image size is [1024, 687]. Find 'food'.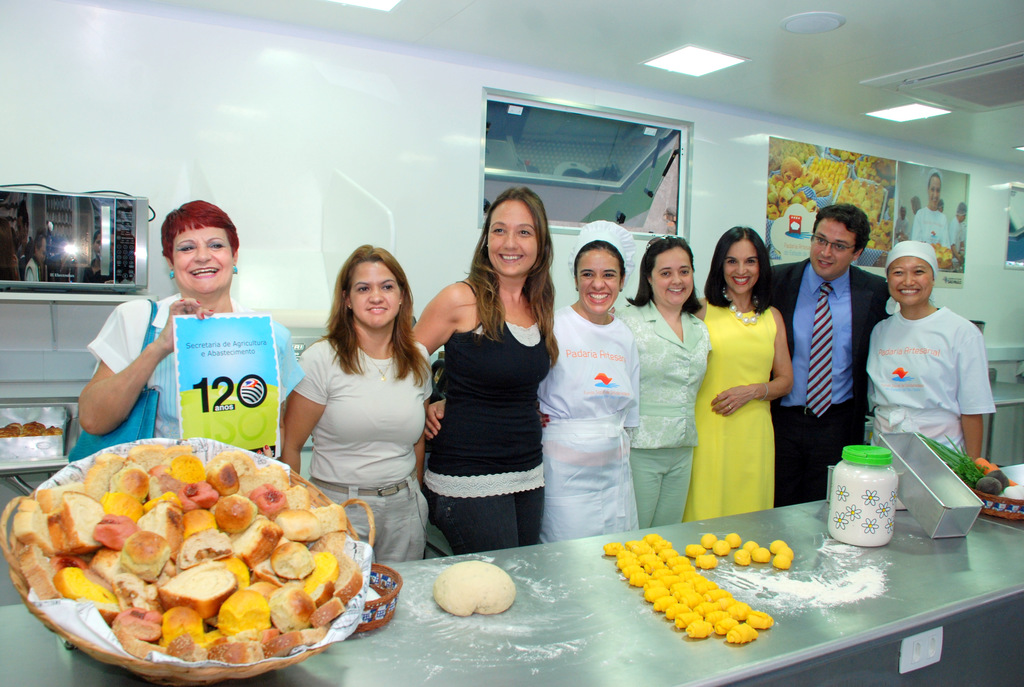
rect(724, 624, 758, 645).
